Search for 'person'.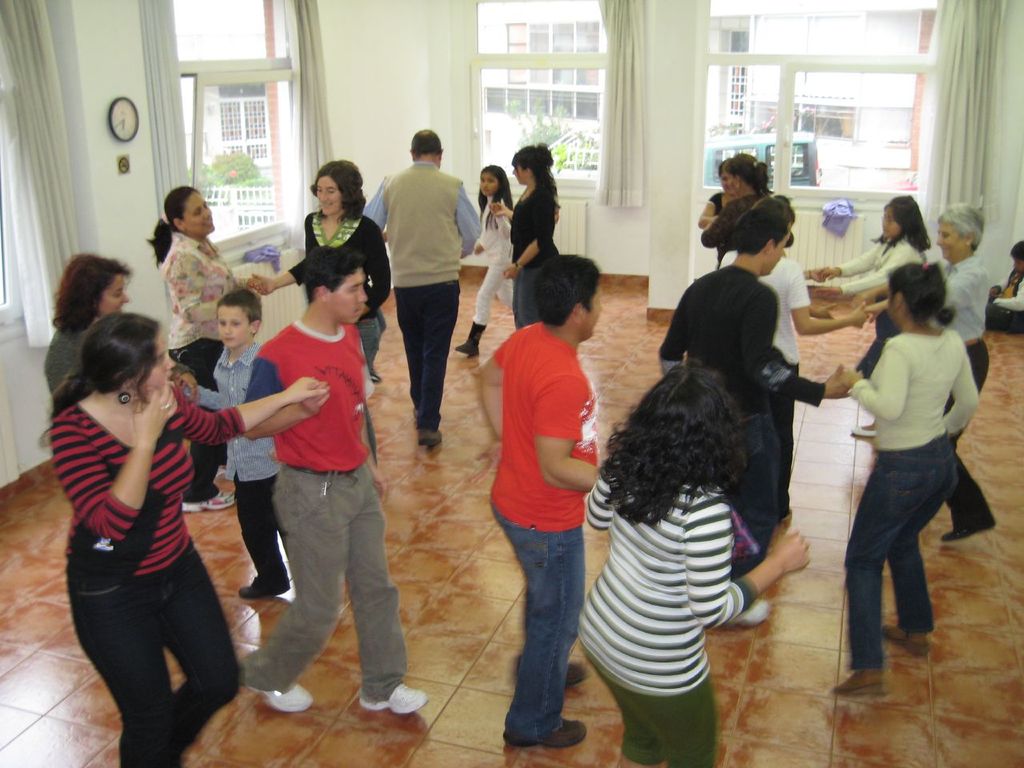
Found at Rect(986, 242, 1023, 342).
